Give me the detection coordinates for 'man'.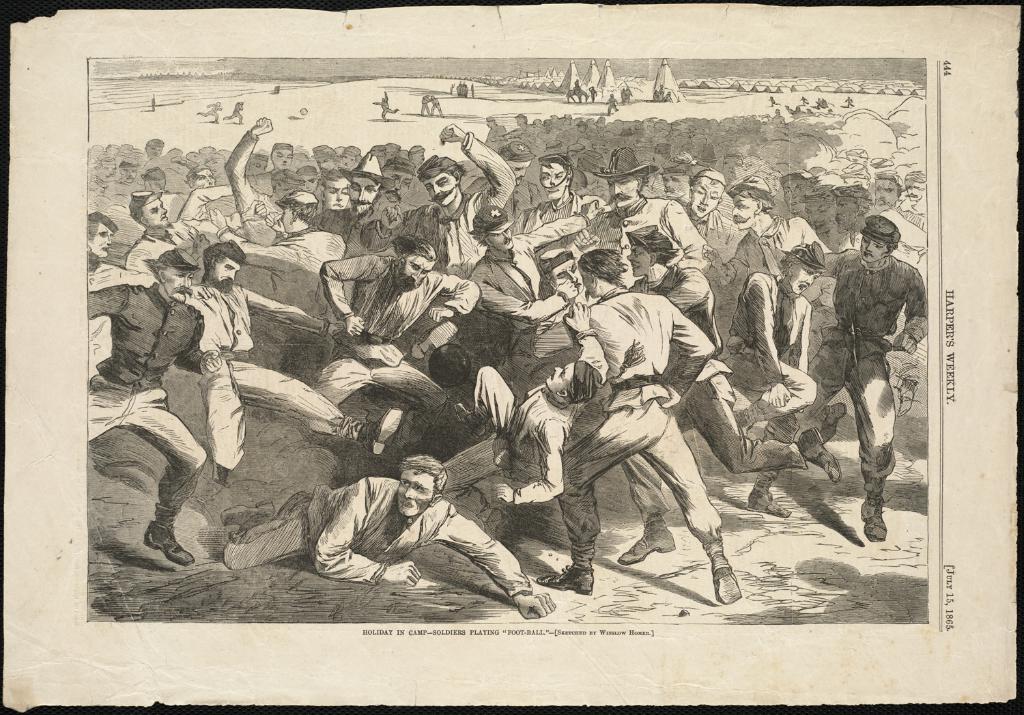
(812,219,926,553).
